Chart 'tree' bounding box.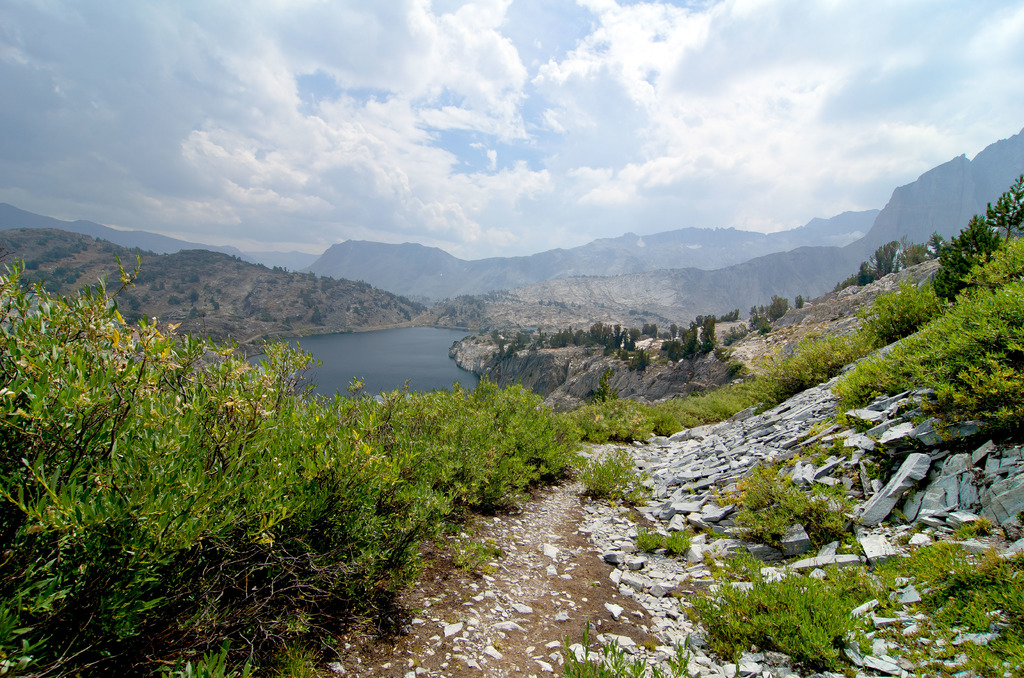
Charted: crop(588, 385, 598, 398).
